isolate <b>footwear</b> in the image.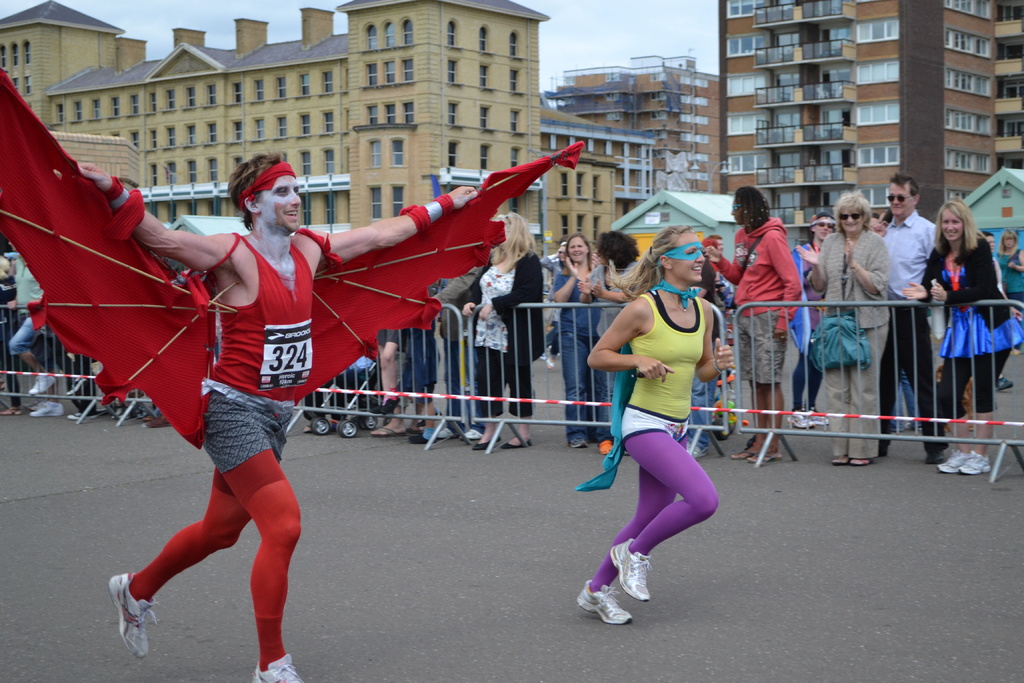
Isolated region: bbox=[750, 448, 784, 461].
